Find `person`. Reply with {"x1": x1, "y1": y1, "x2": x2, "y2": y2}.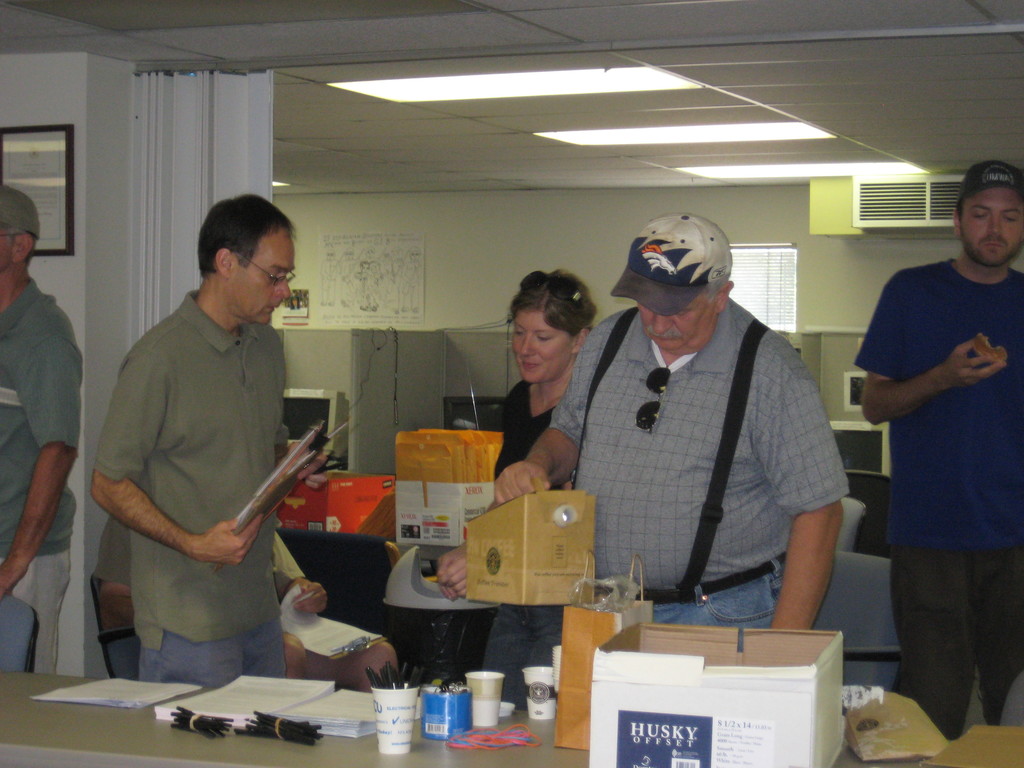
{"x1": 490, "y1": 270, "x2": 588, "y2": 497}.
